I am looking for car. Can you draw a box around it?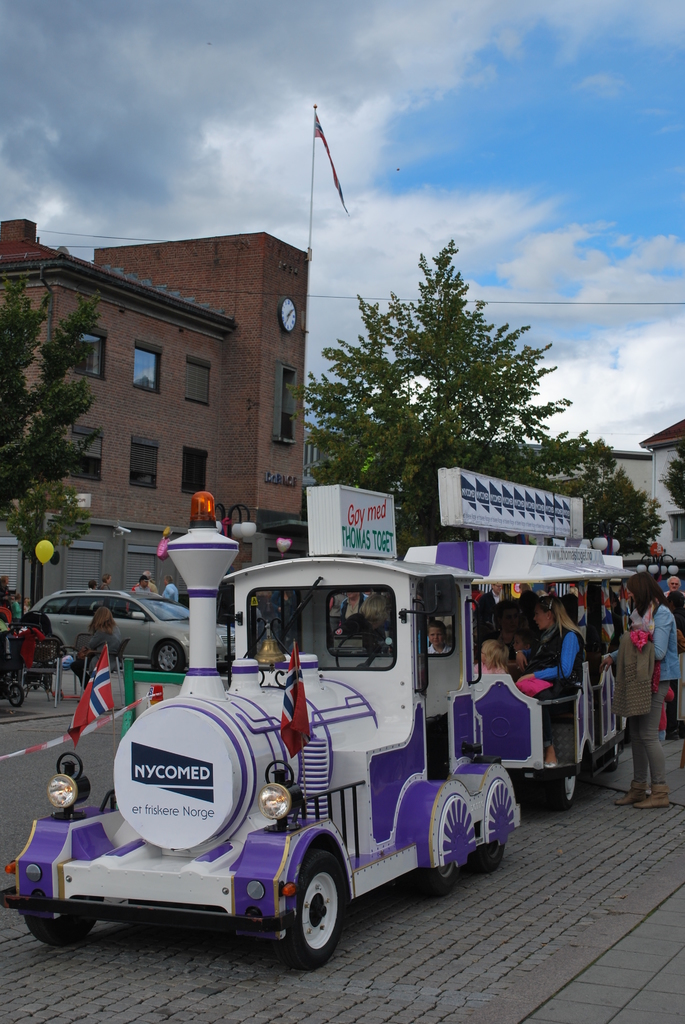
Sure, the bounding box is region(35, 588, 239, 675).
